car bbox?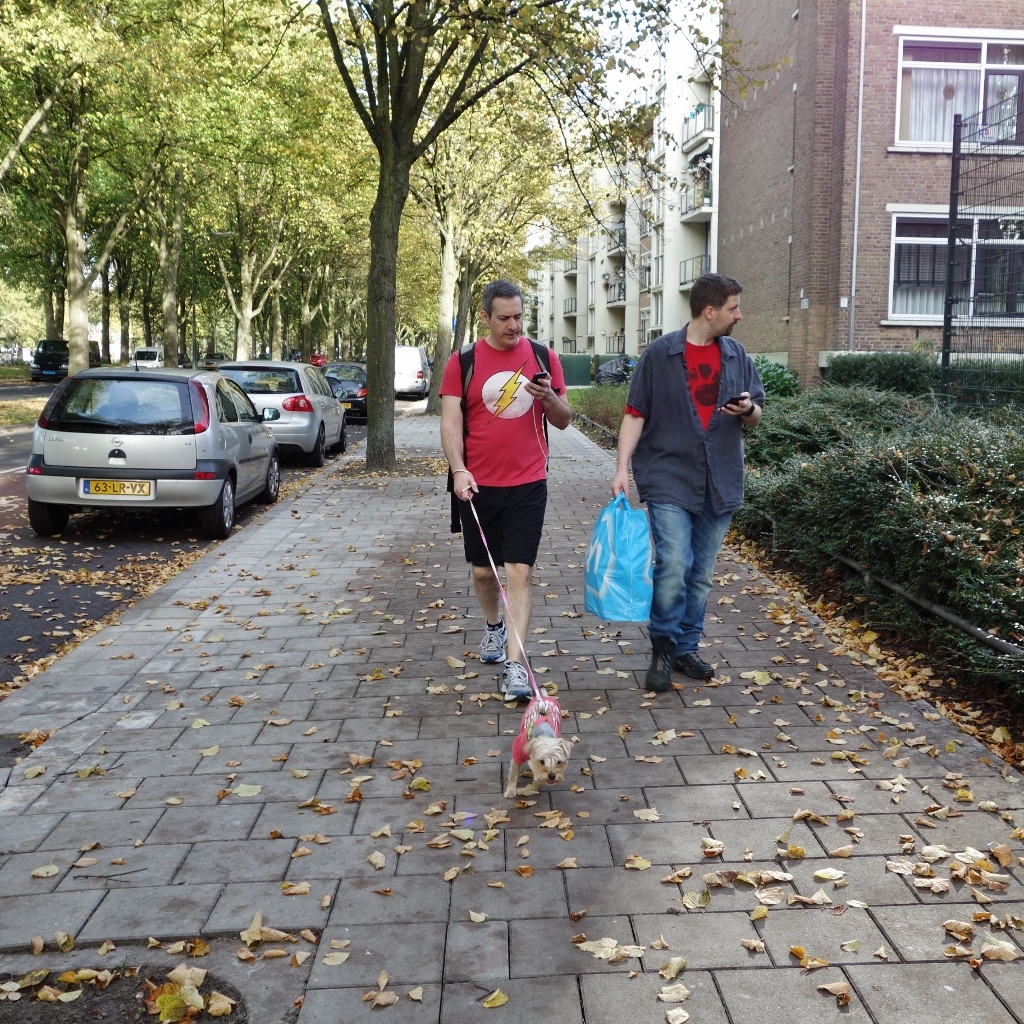
(21,354,318,543)
